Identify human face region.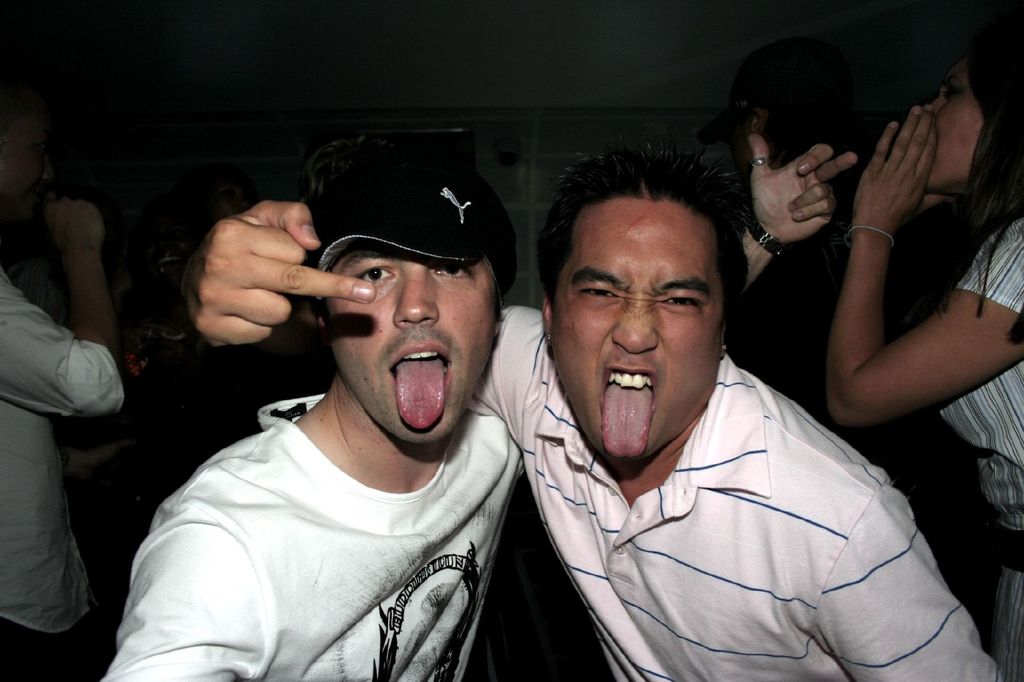
Region: 0 109 54 230.
